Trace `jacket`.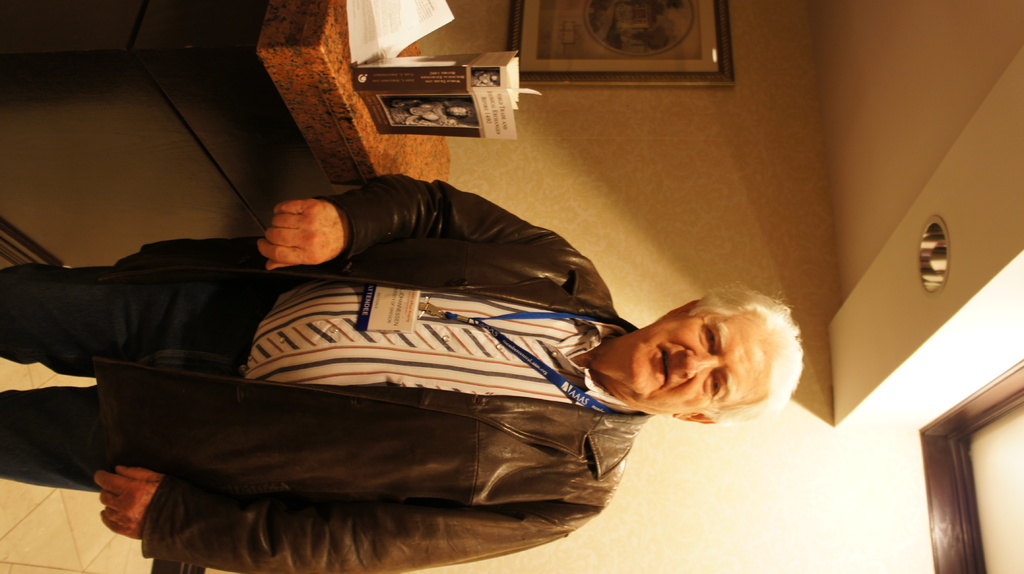
Traced to crop(74, 242, 688, 557).
